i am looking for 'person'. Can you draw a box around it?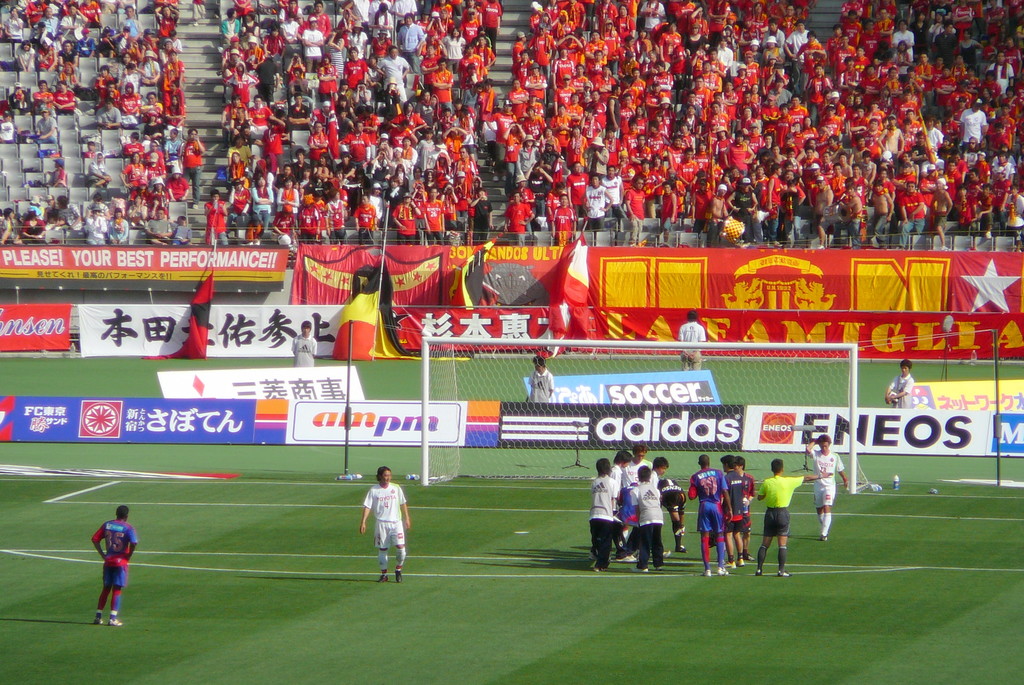
Sure, the bounding box is (x1=89, y1=505, x2=140, y2=629).
